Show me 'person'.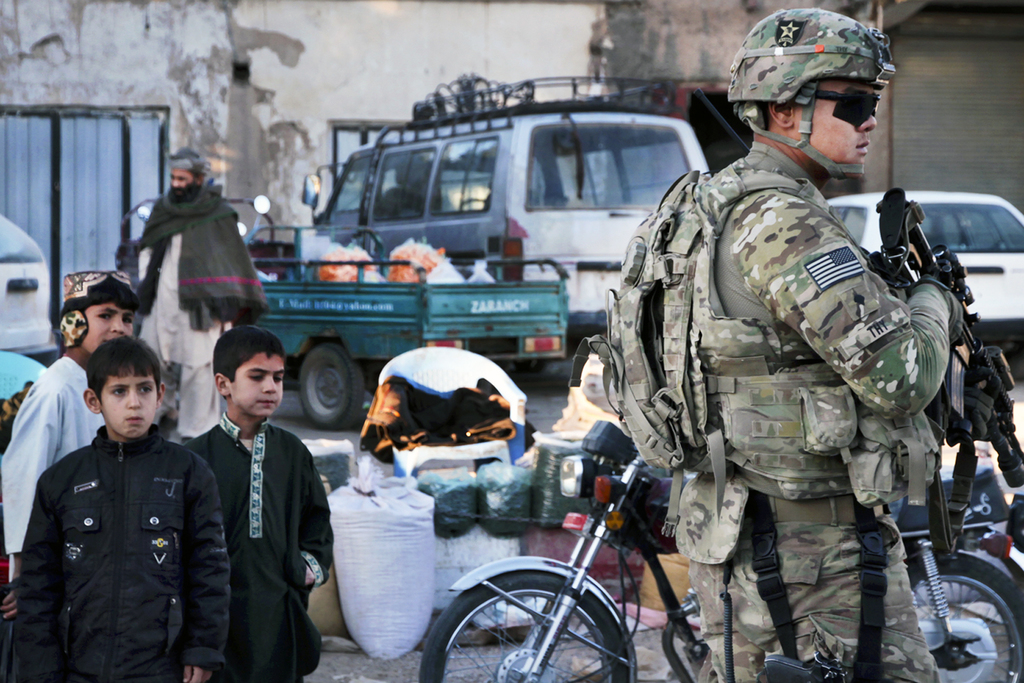
'person' is here: box=[616, 78, 952, 682].
